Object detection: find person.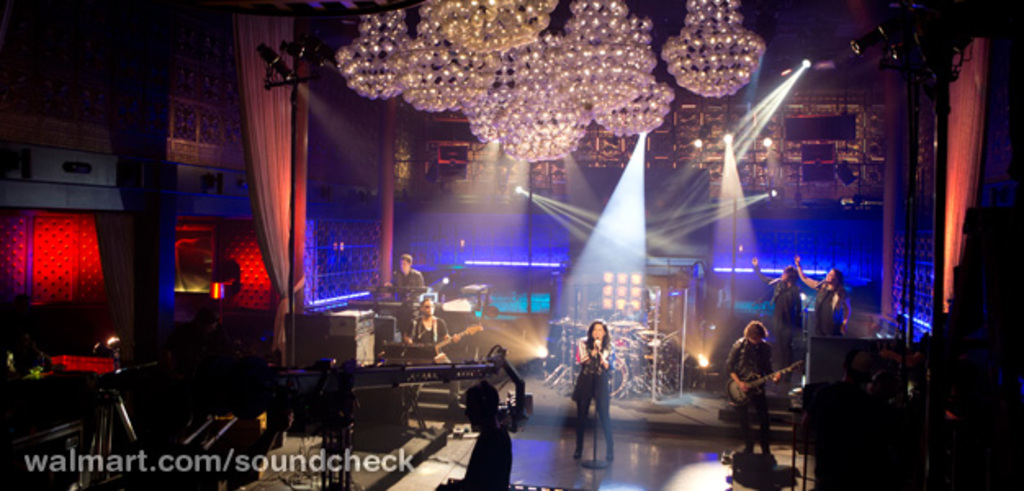
left=384, top=255, right=424, bottom=321.
